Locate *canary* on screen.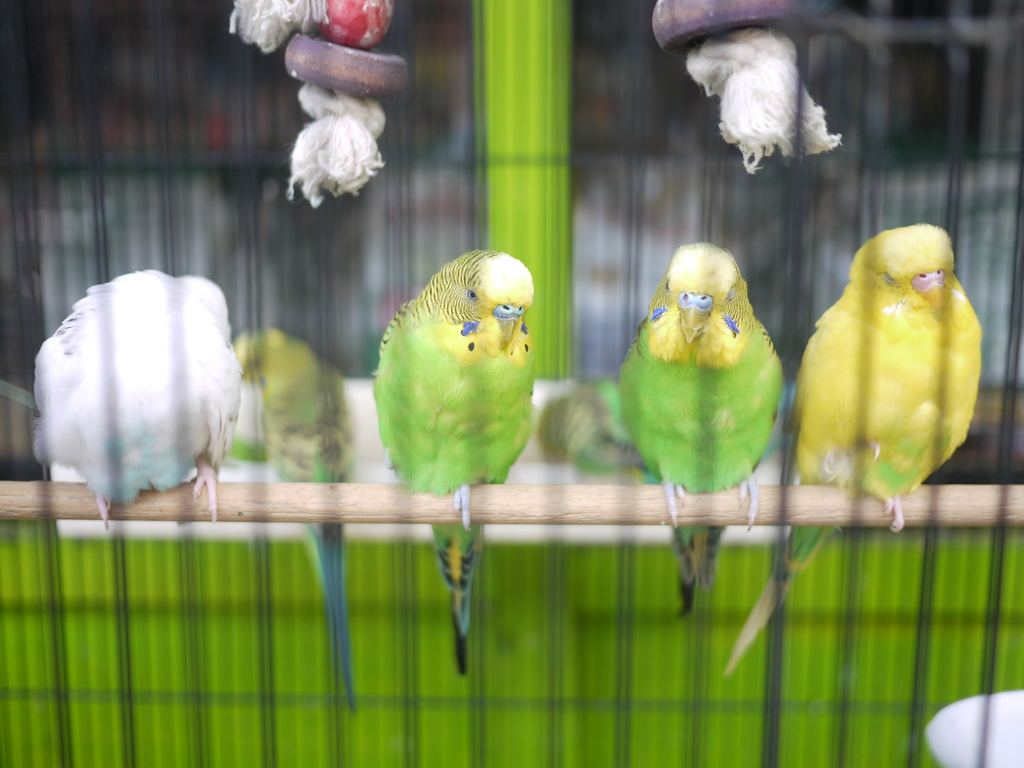
On screen at (left=232, top=330, right=359, bottom=712).
